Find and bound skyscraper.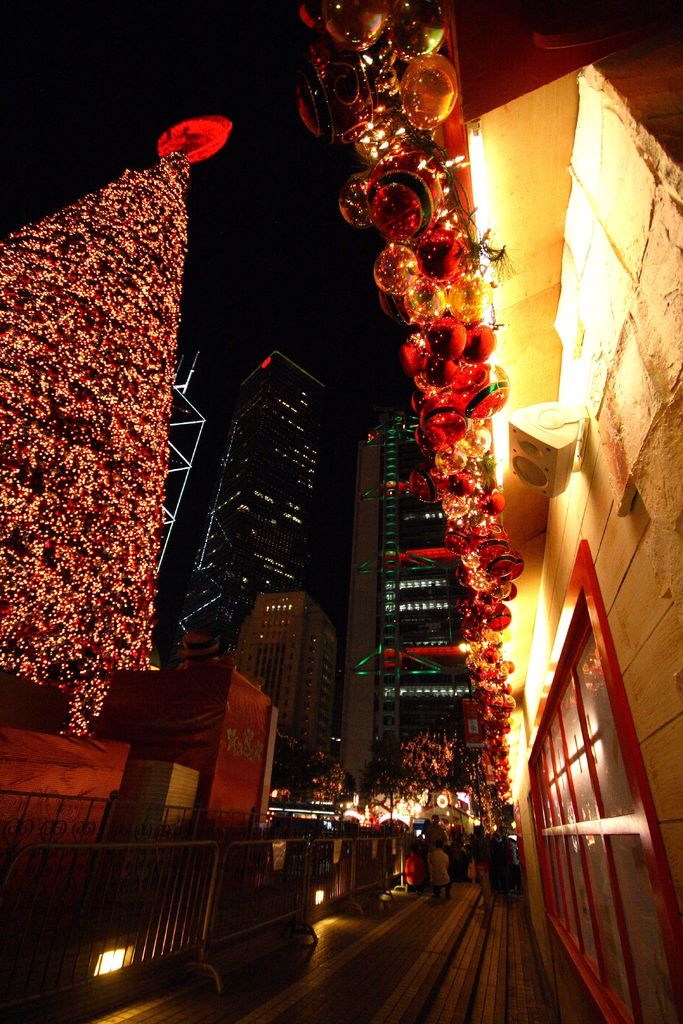
Bound: [160, 343, 336, 676].
